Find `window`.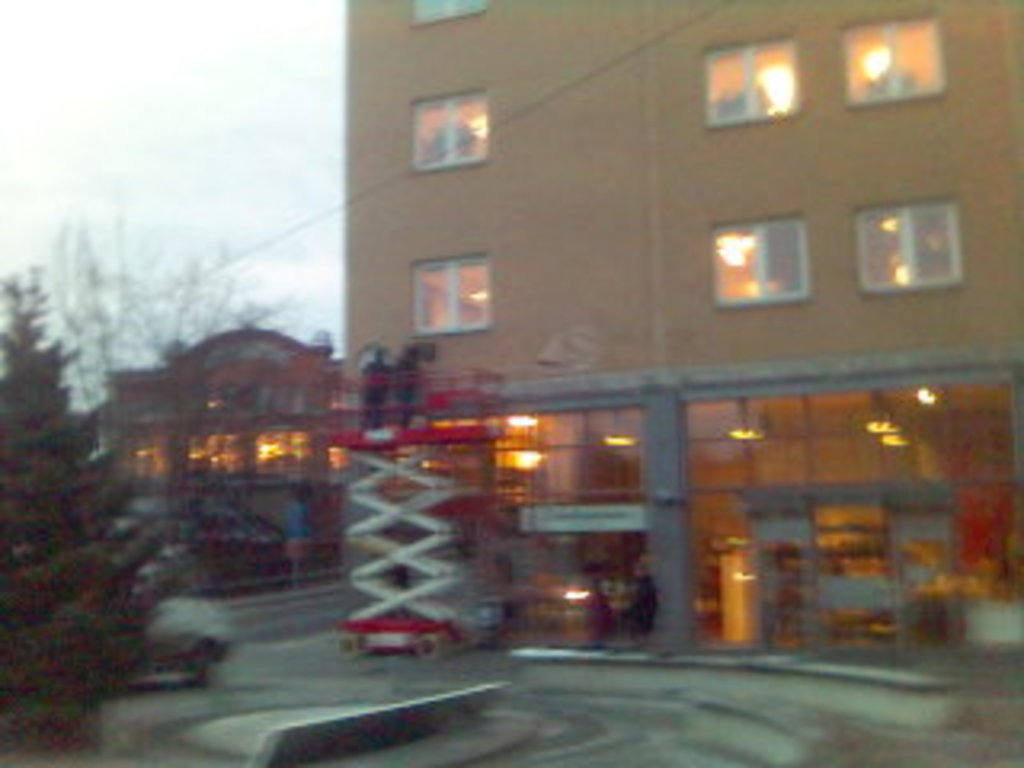
854:195:963:298.
